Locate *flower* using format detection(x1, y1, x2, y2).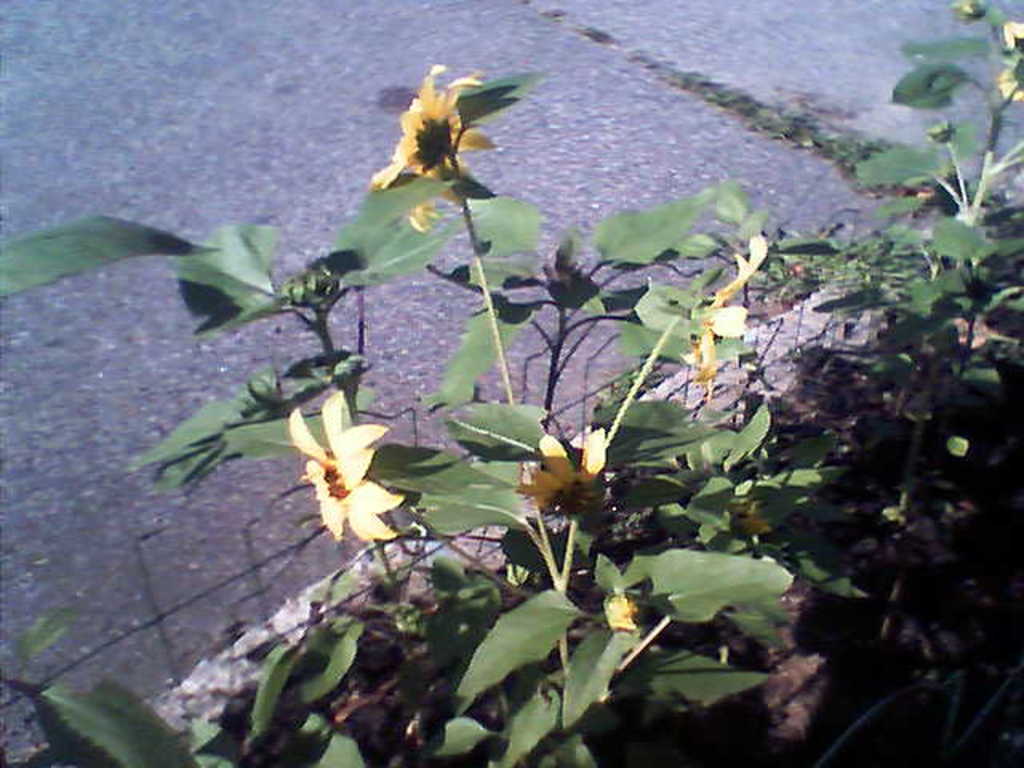
detection(515, 430, 608, 526).
